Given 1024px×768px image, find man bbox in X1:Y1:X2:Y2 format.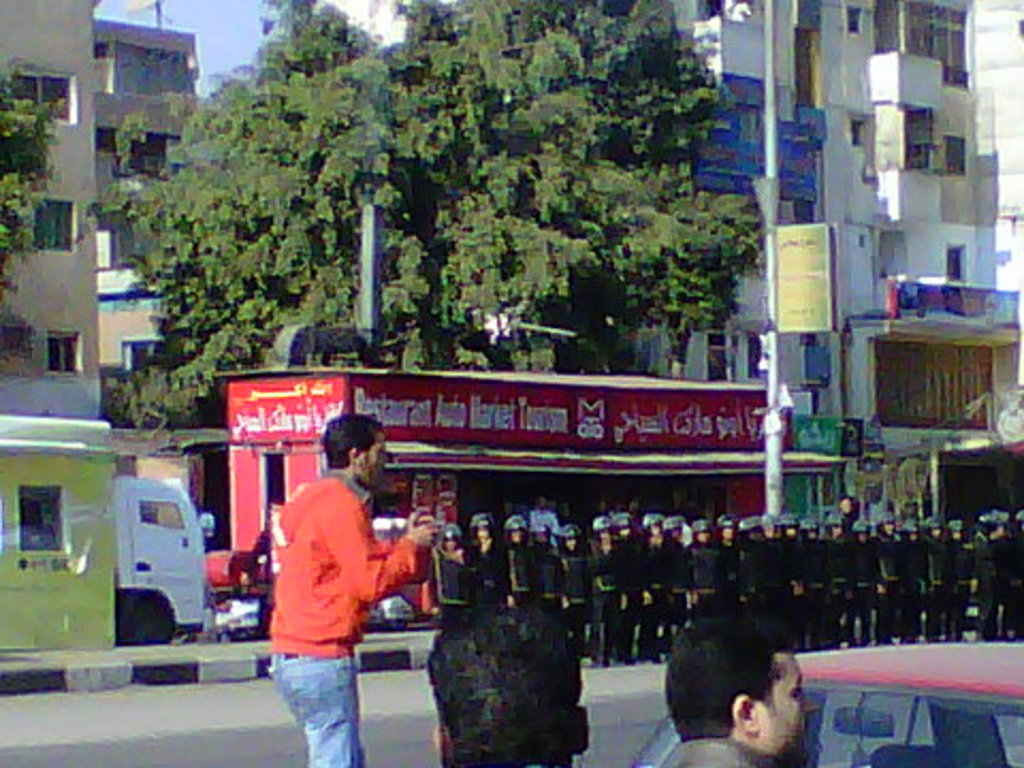
265:412:442:766.
